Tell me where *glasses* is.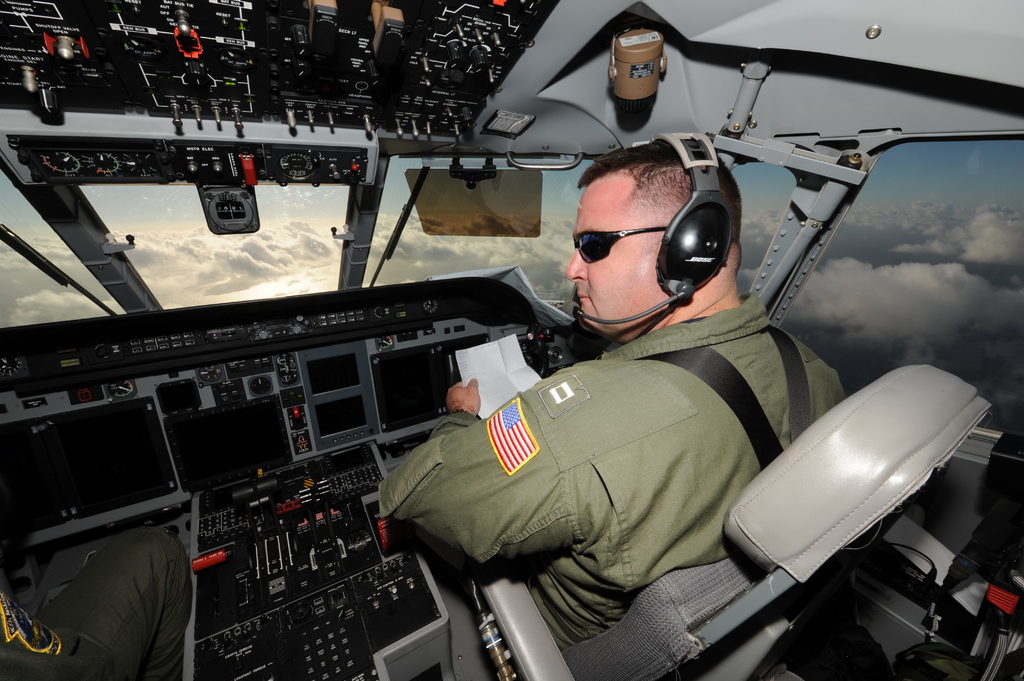
*glasses* is at box(564, 215, 675, 264).
